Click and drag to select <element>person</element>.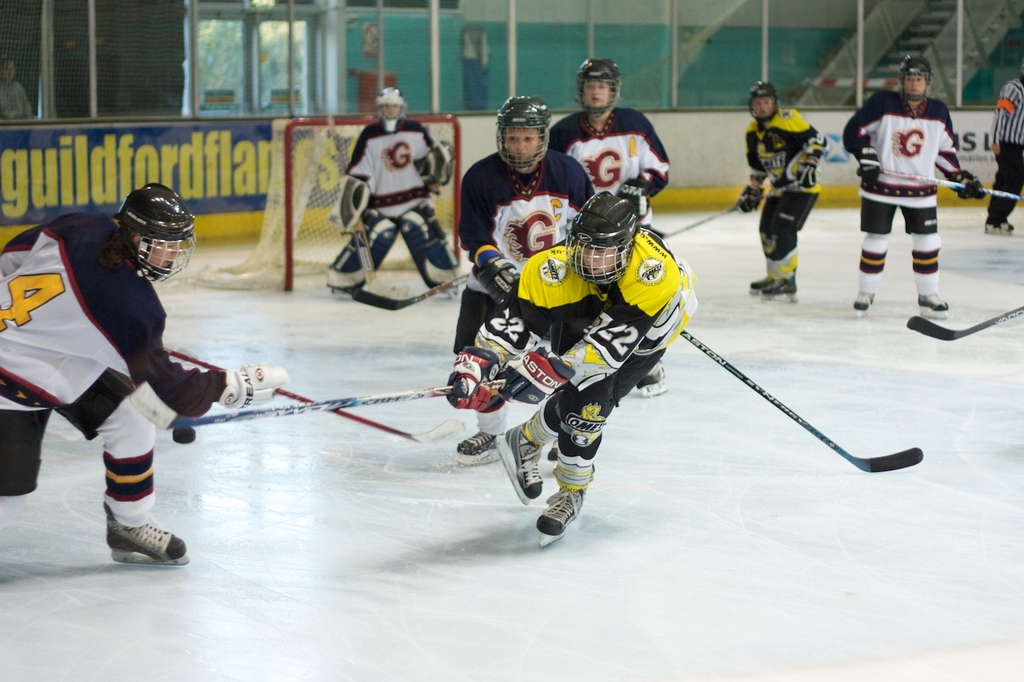
Selection: l=990, t=62, r=1023, b=236.
